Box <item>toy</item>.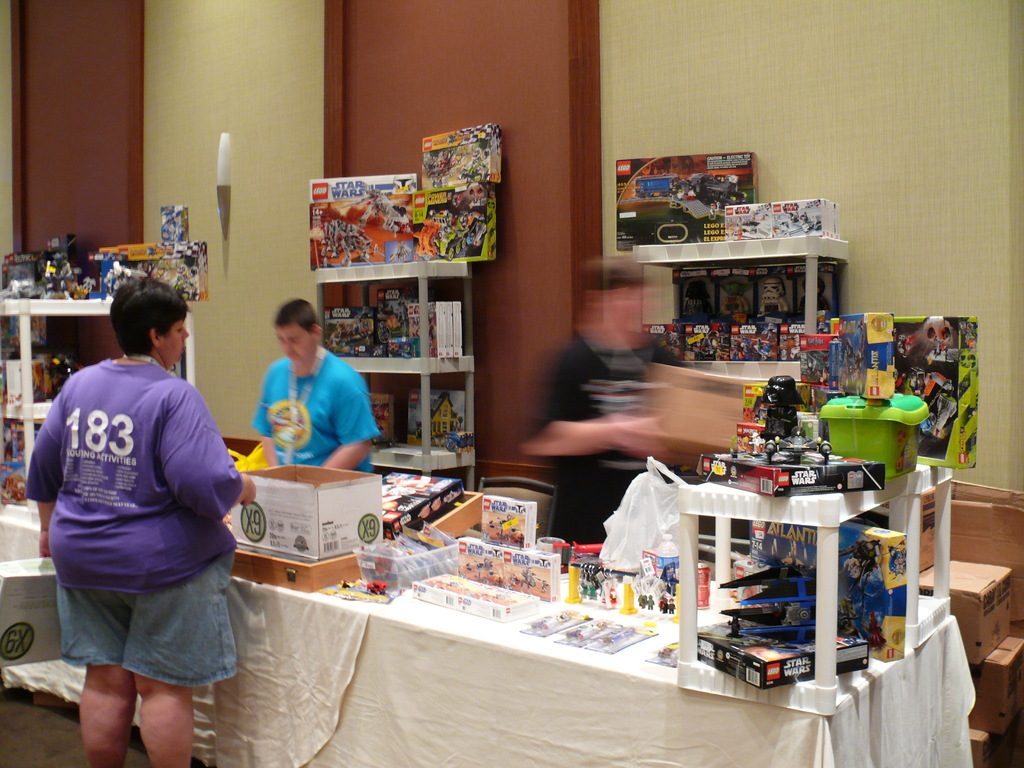
3, 244, 54, 301.
